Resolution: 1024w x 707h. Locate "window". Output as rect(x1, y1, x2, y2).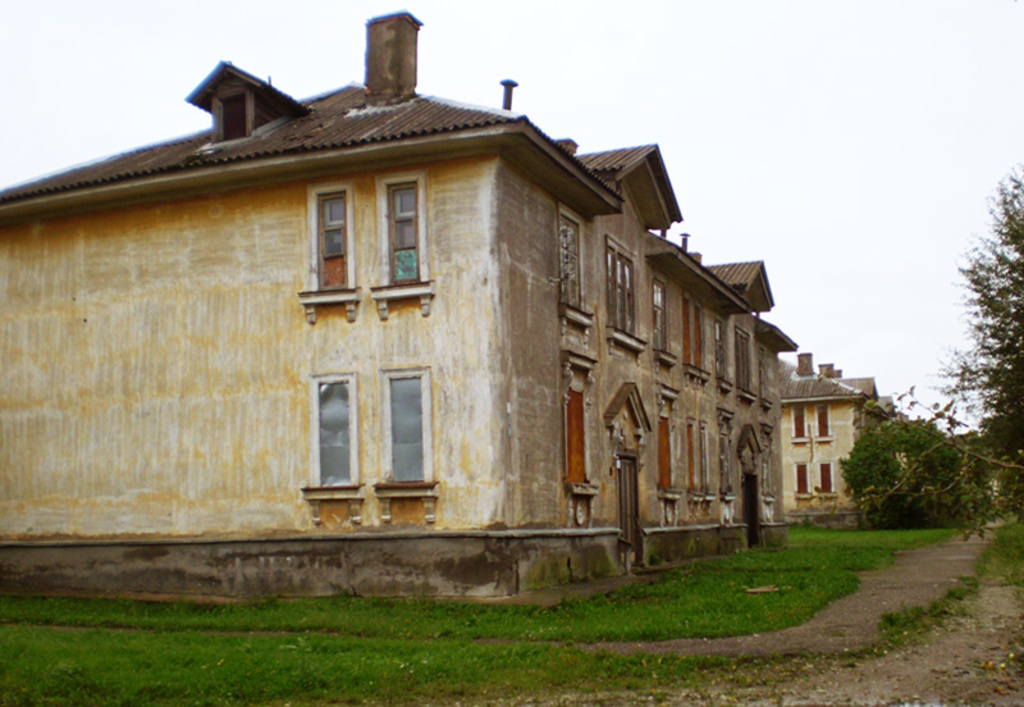
rect(686, 424, 703, 507).
